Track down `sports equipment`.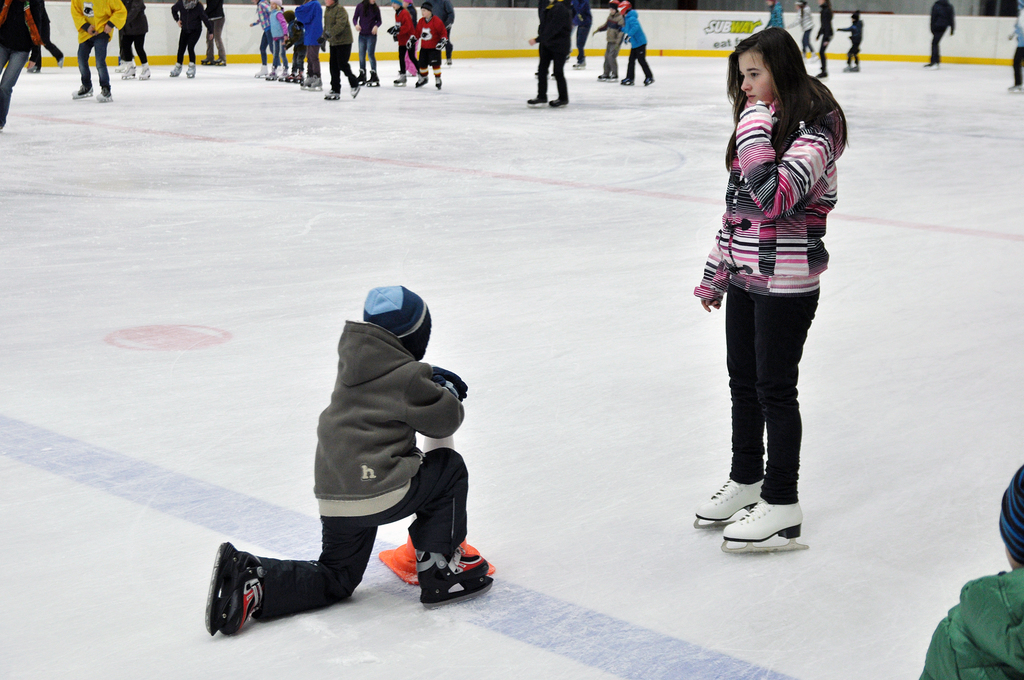
Tracked to {"x1": 801, "y1": 54, "x2": 811, "y2": 63}.
